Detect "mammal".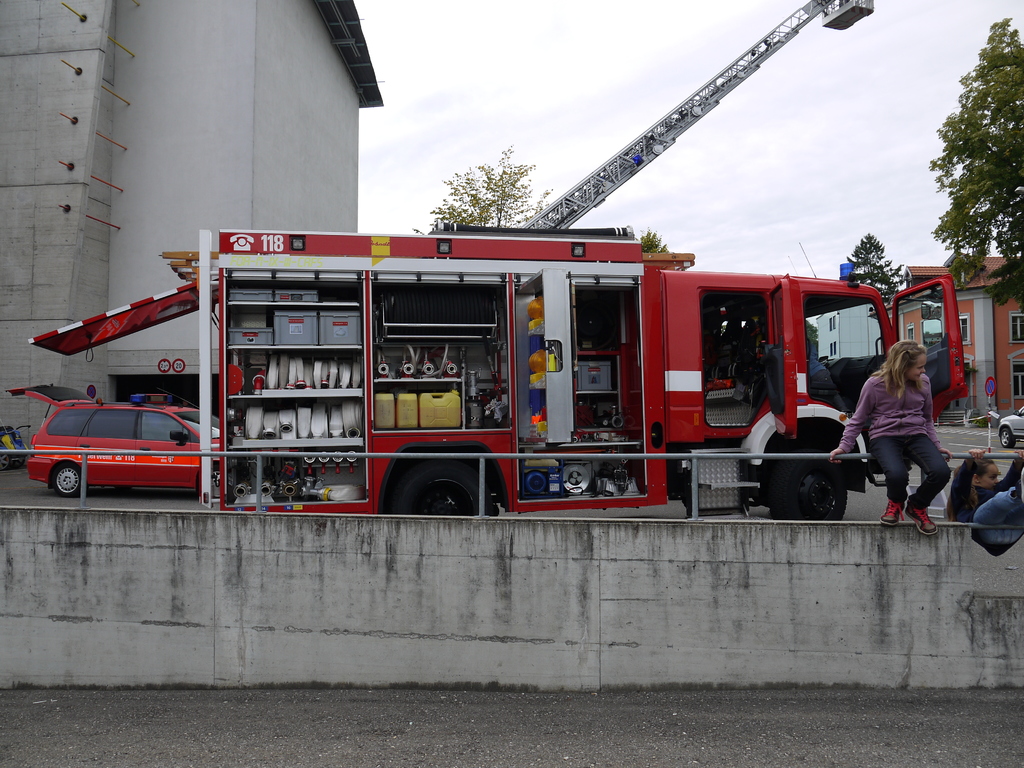
Detected at [left=812, top=358, right=845, bottom=413].
